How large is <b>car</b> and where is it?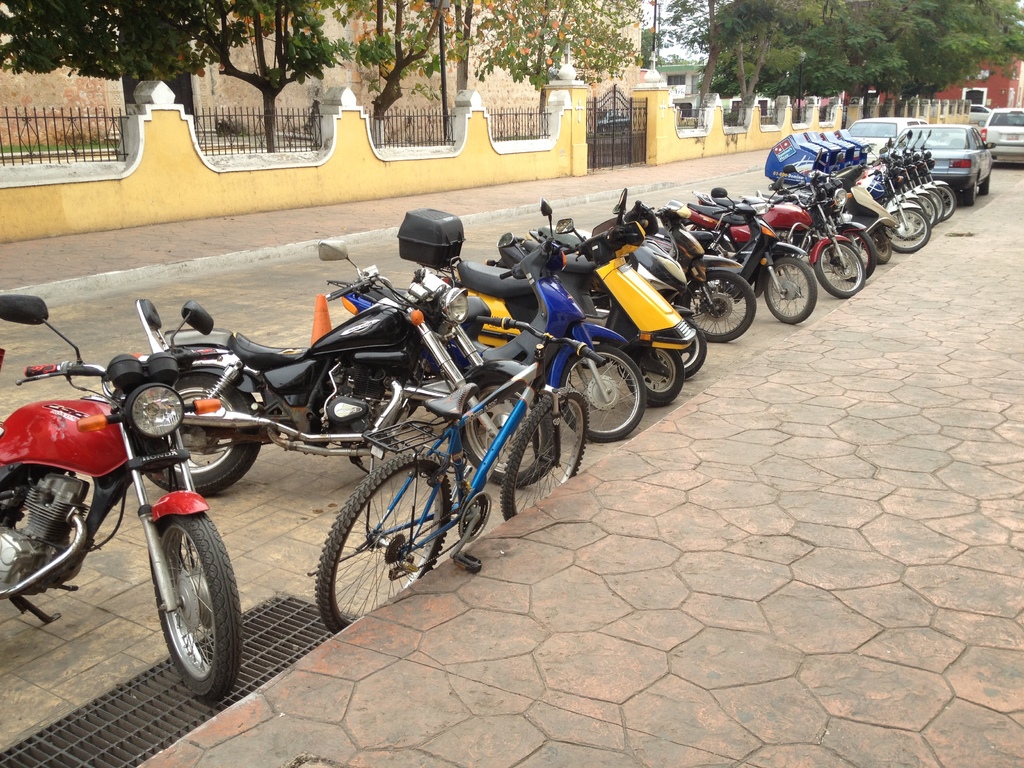
Bounding box: (984,104,1023,166).
